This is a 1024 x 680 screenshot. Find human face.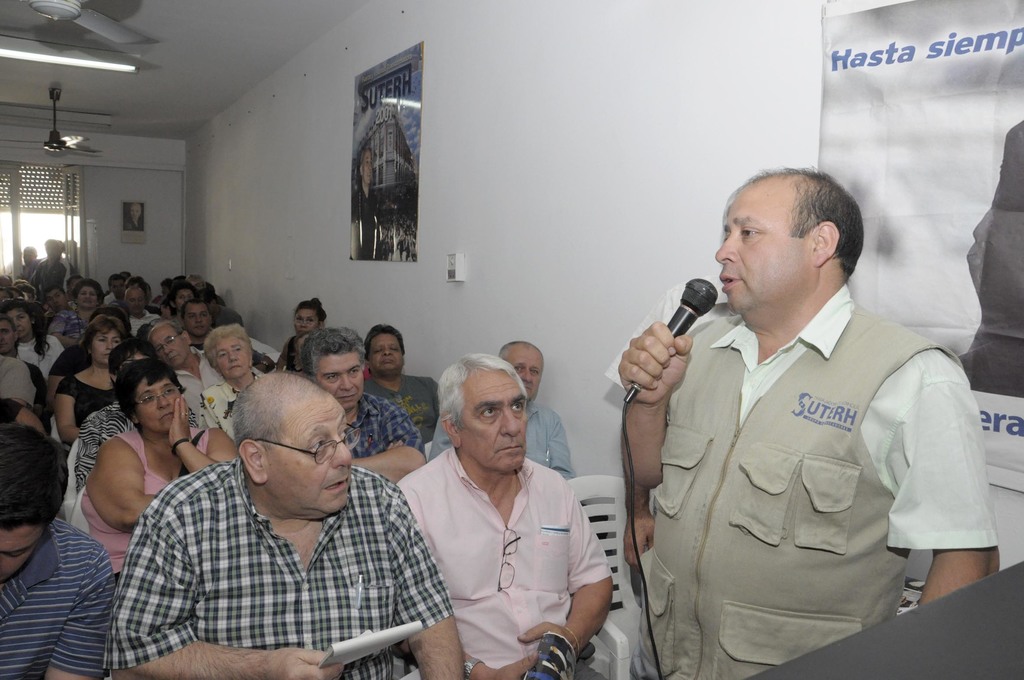
Bounding box: 264 393 350 512.
